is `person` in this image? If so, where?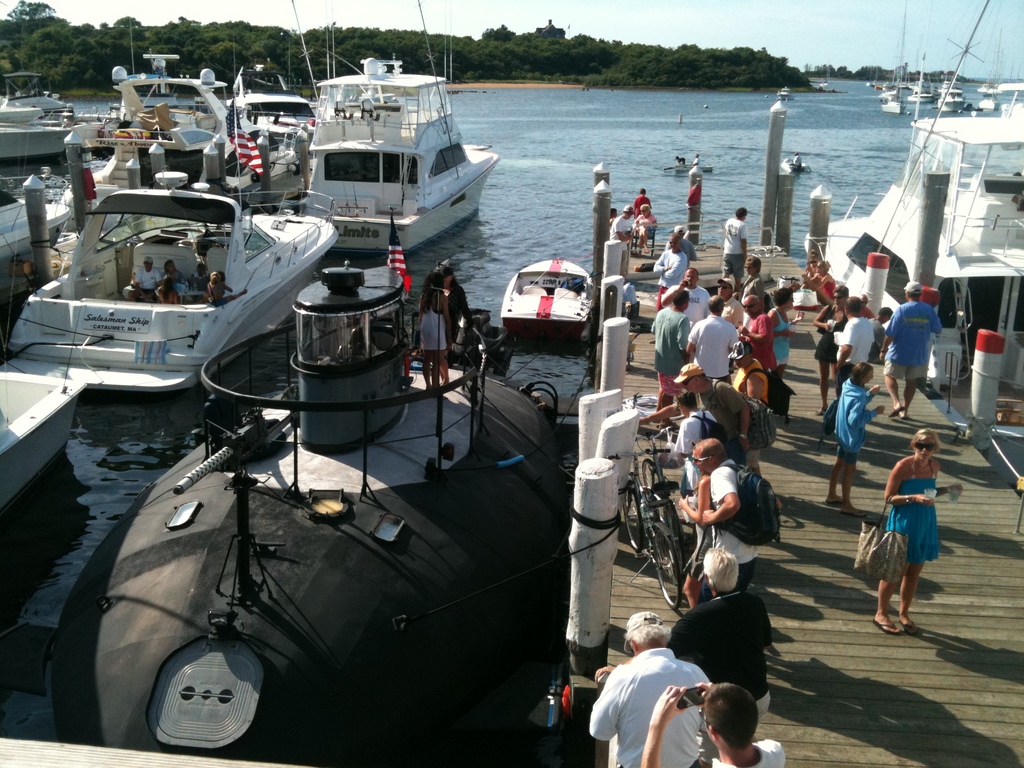
Yes, at left=769, top=291, right=805, bottom=369.
